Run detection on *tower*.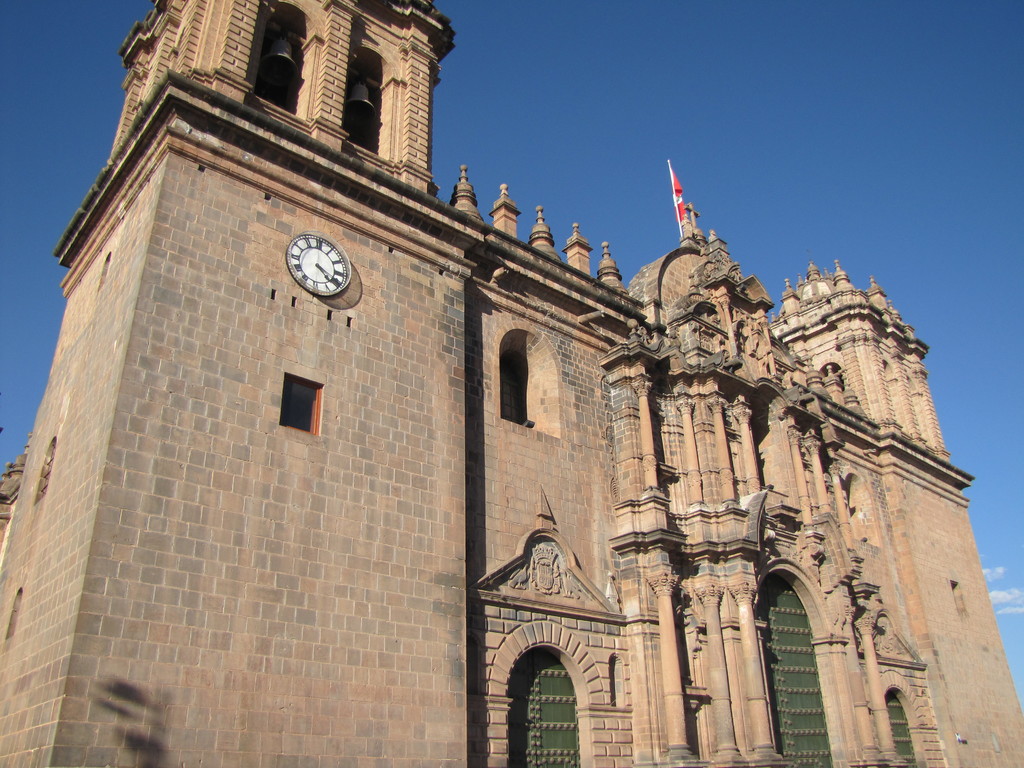
Result: {"x1": 769, "y1": 253, "x2": 953, "y2": 453}.
